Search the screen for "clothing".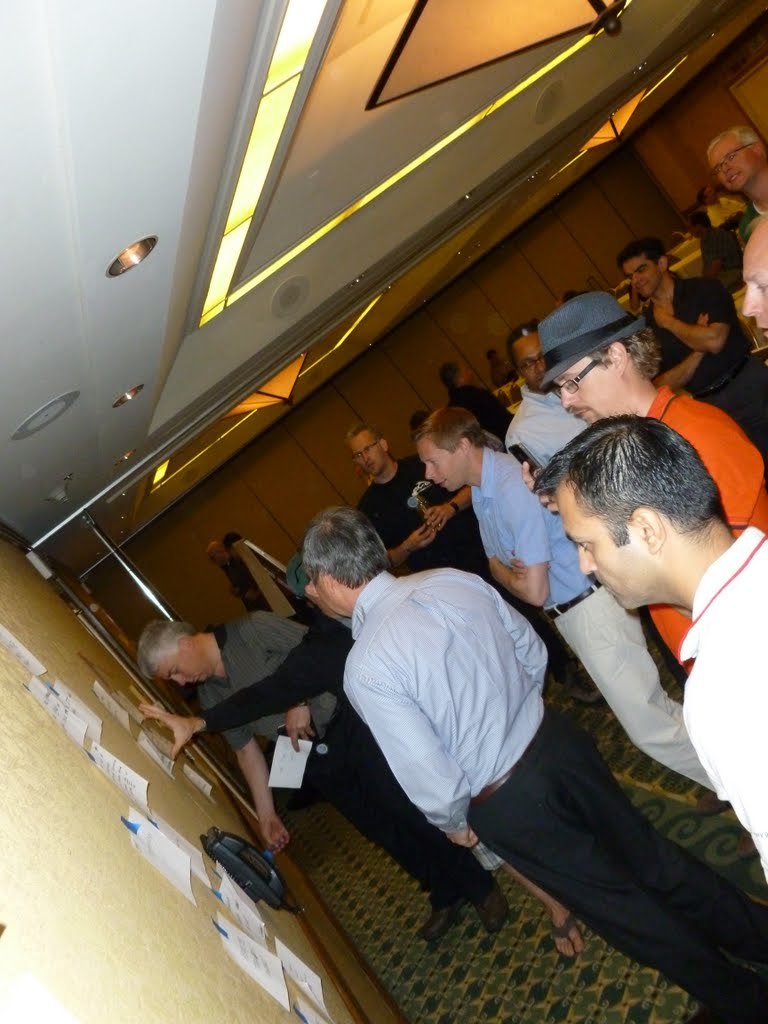
Found at (x1=639, y1=385, x2=767, y2=674).
